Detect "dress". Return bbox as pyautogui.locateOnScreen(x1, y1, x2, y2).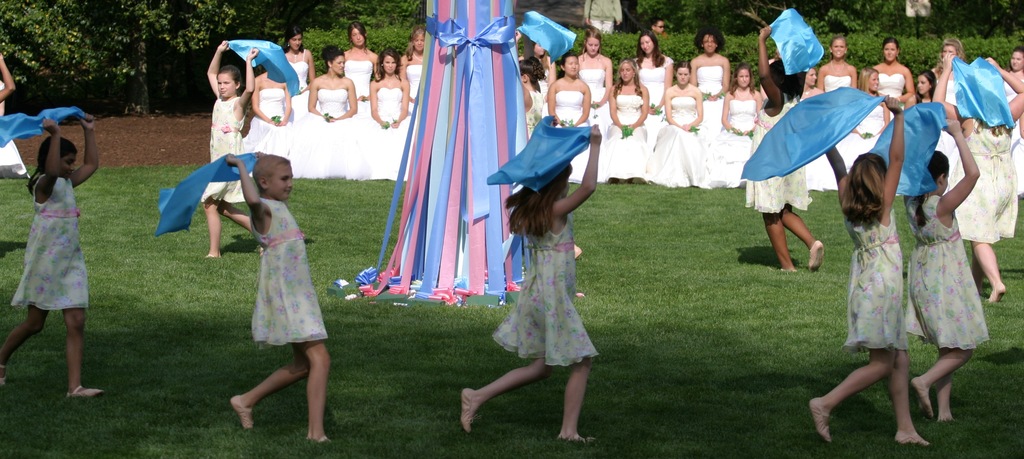
pyautogui.locateOnScreen(252, 202, 326, 345).
